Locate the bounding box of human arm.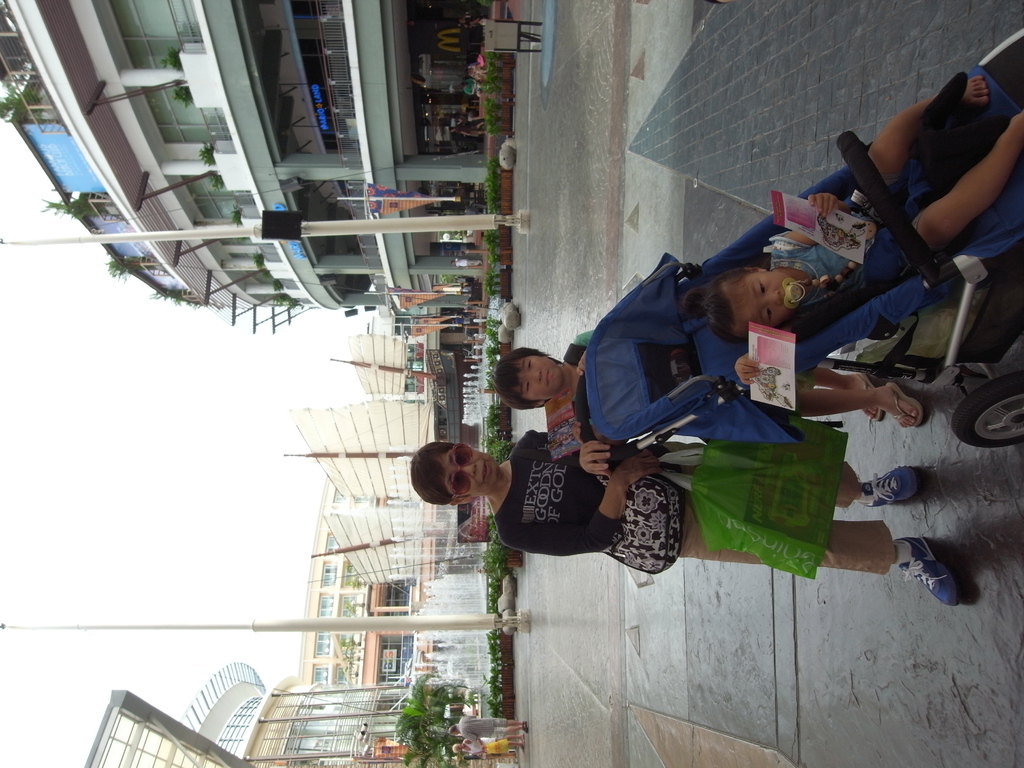
Bounding box: BBox(559, 445, 615, 479).
